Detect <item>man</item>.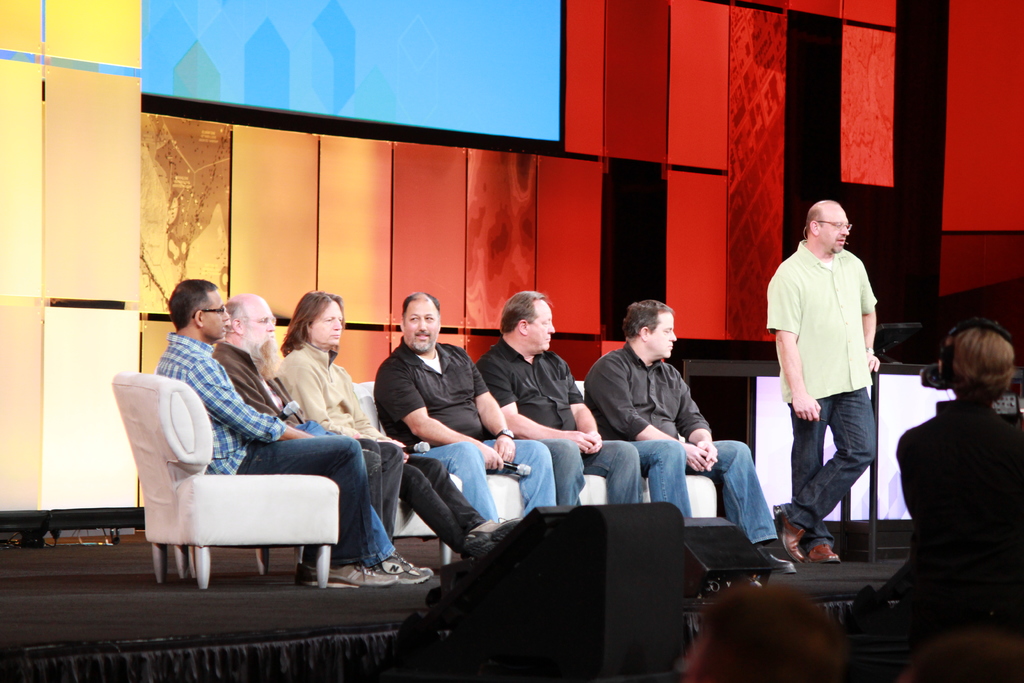
Detected at box=[381, 286, 566, 513].
